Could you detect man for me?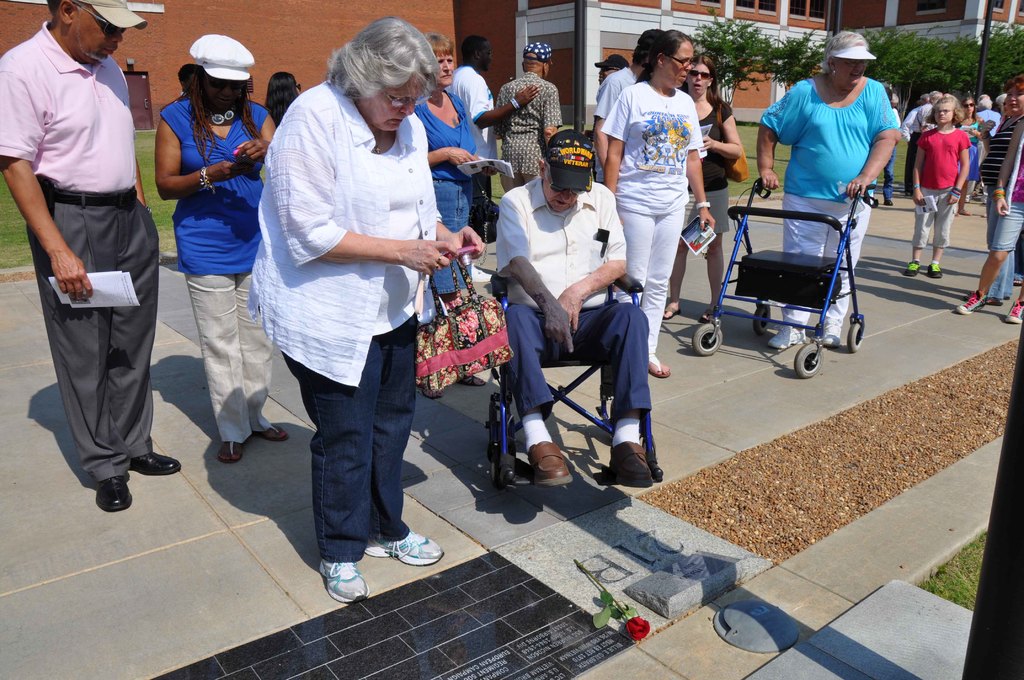
Detection result: 448:31:538:240.
